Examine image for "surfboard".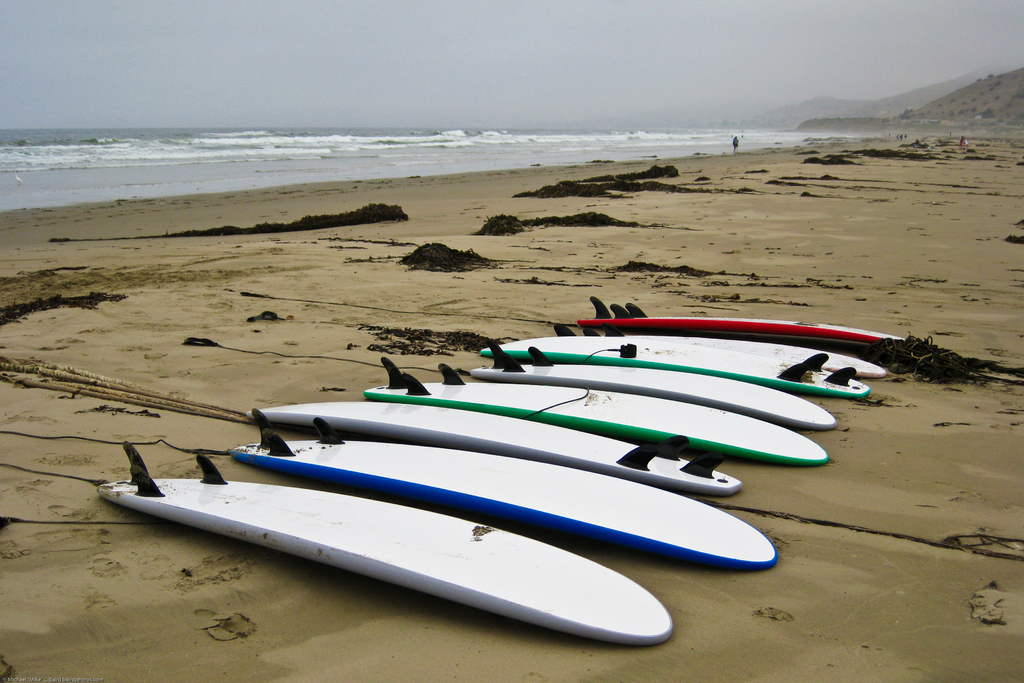
Examination result: [left=365, top=356, right=831, bottom=468].
